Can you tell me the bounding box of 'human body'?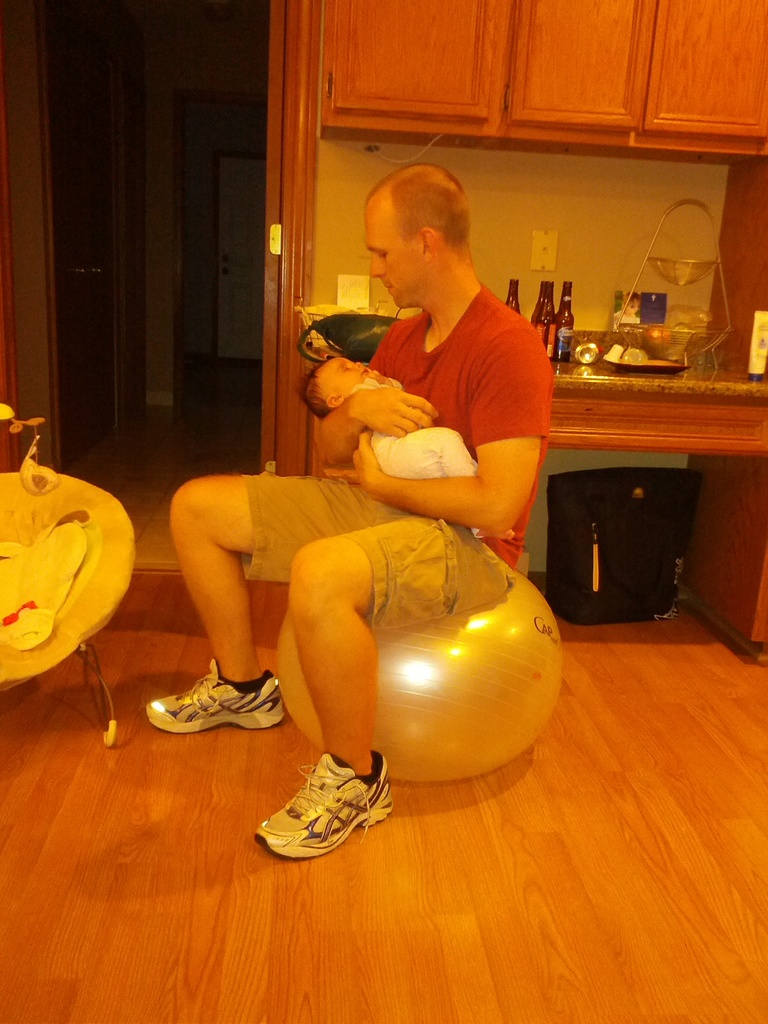
[210,251,591,836].
